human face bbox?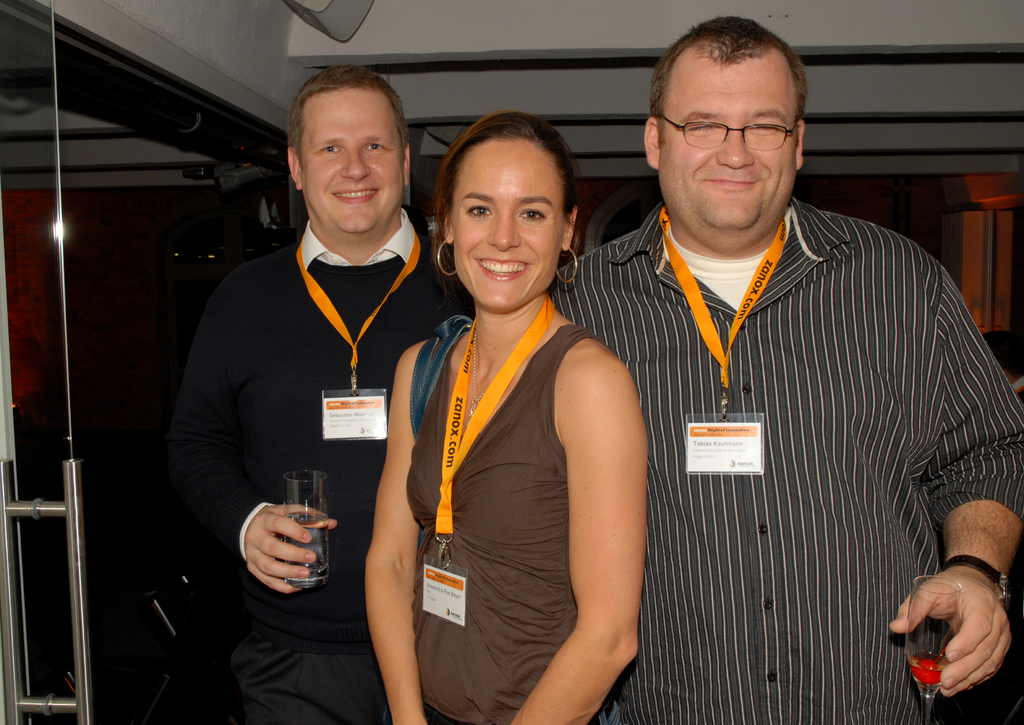
<bbox>653, 63, 800, 234</bbox>
